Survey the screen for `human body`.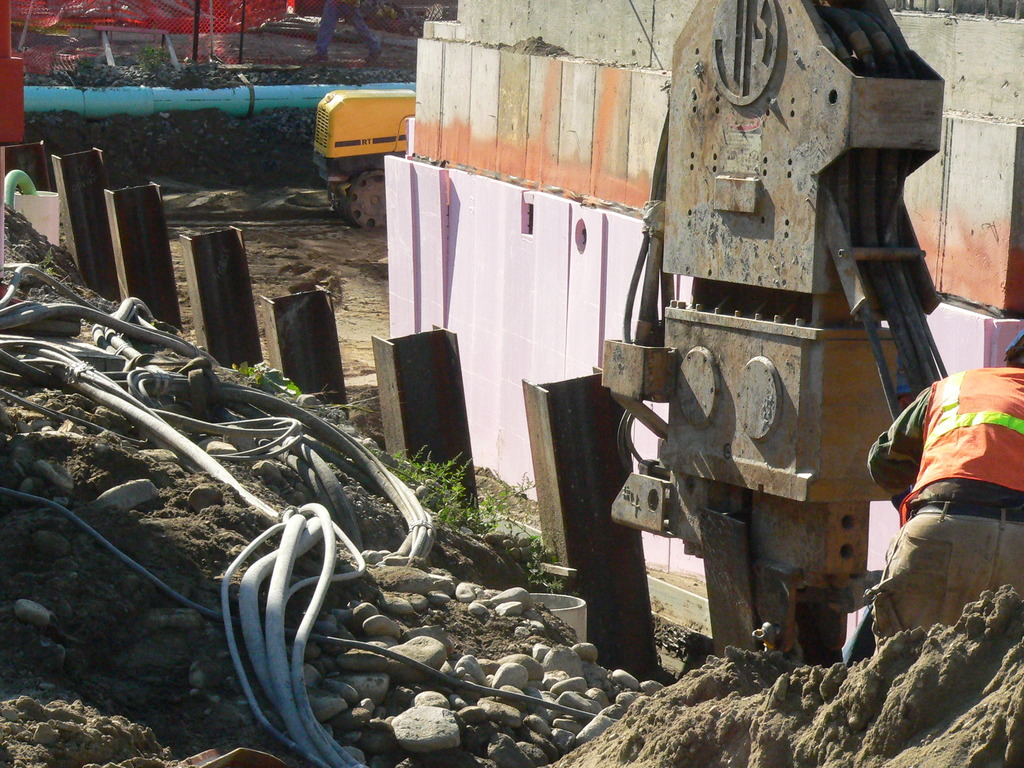
Survey found: locate(860, 325, 1023, 664).
